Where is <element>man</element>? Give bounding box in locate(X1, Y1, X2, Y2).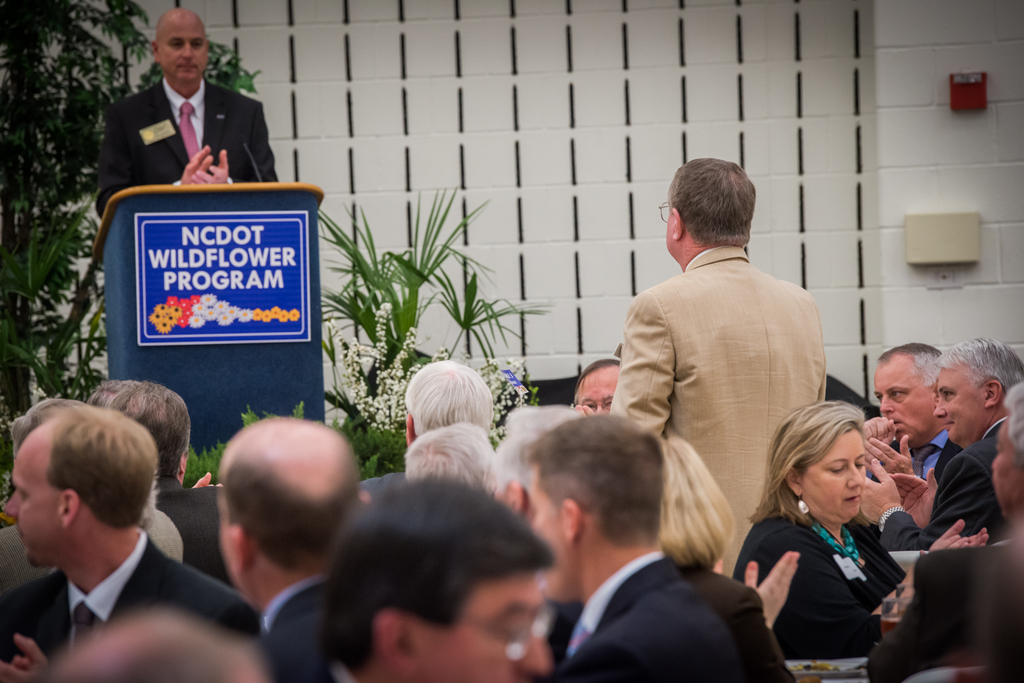
locate(861, 328, 949, 545).
